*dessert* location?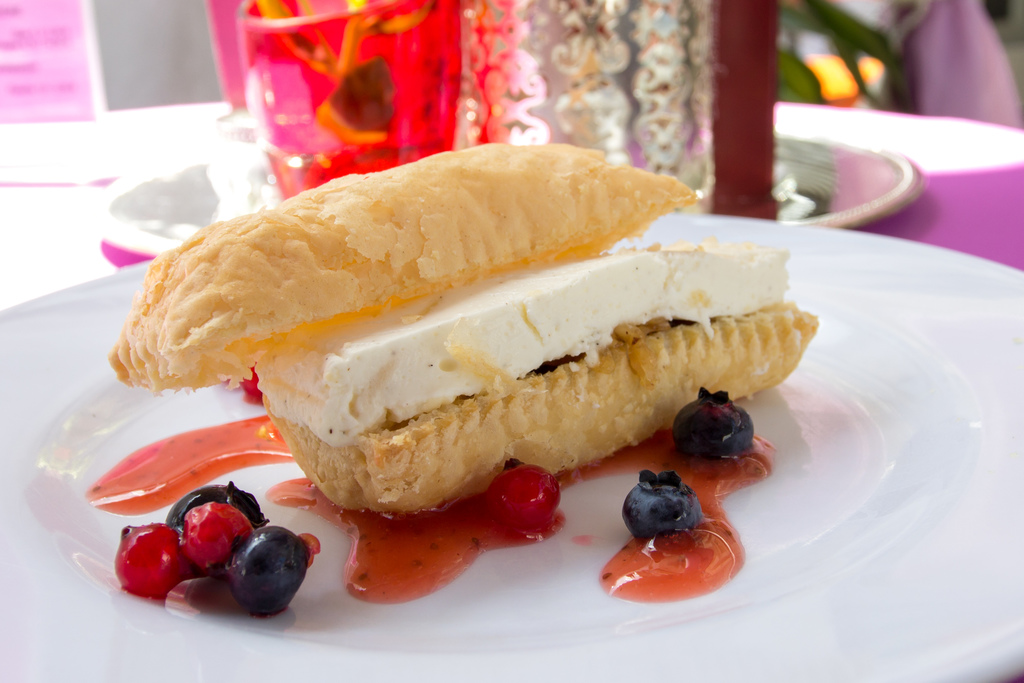
x1=673, y1=384, x2=752, y2=465
